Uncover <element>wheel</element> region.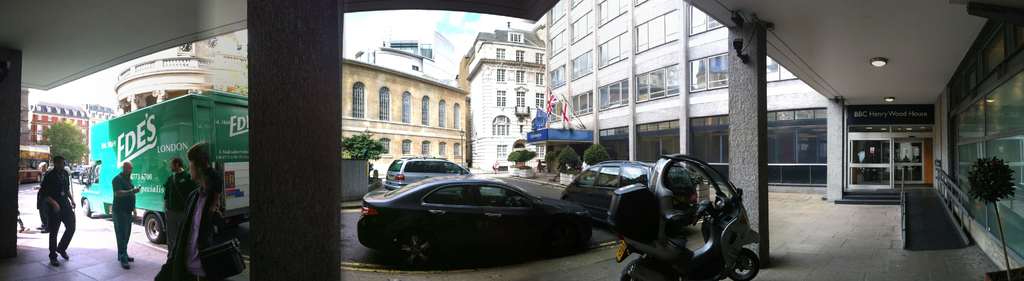
Uncovered: BBox(83, 200, 94, 218).
